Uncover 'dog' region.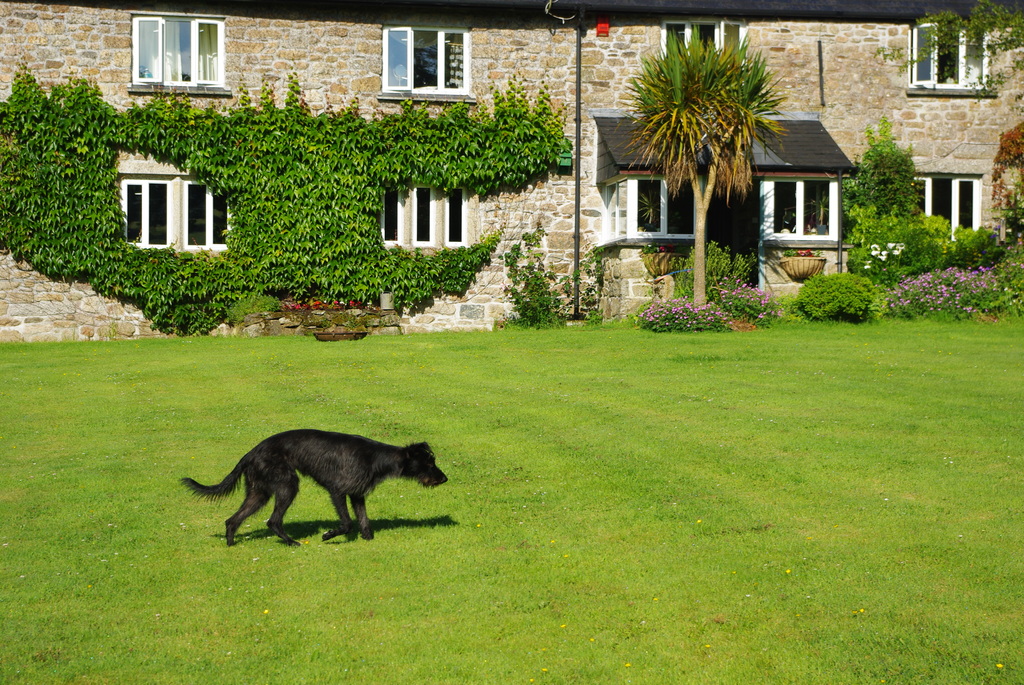
Uncovered: 175, 431, 449, 545.
